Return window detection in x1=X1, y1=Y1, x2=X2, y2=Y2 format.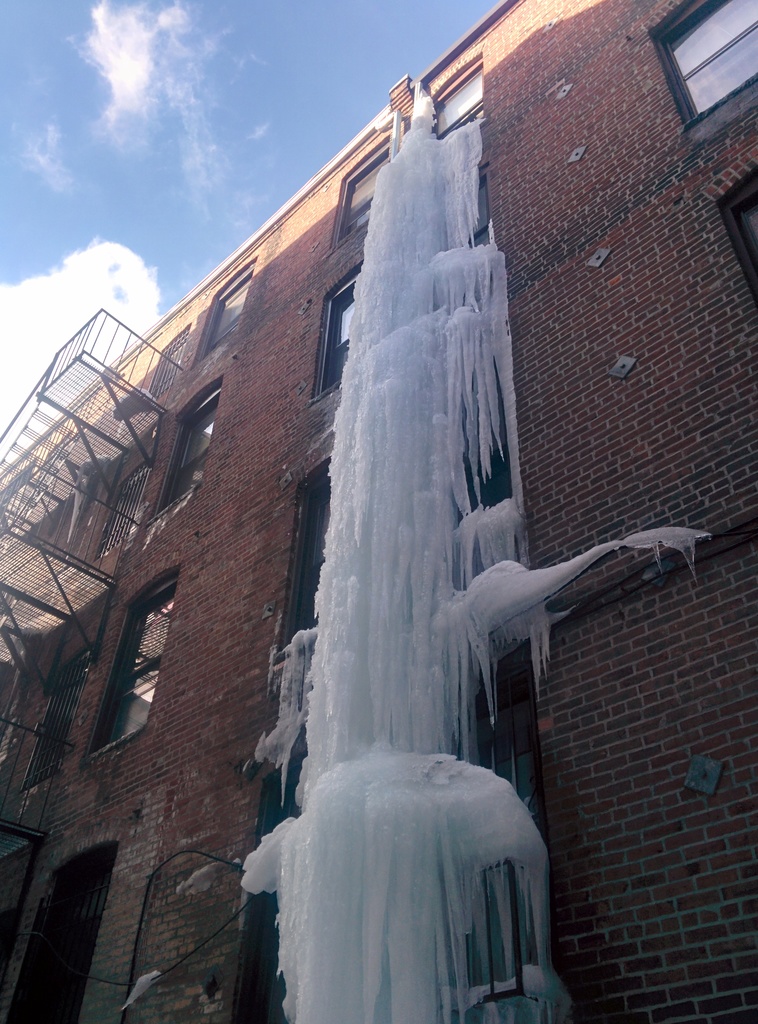
x1=647, y1=1, x2=757, y2=140.
